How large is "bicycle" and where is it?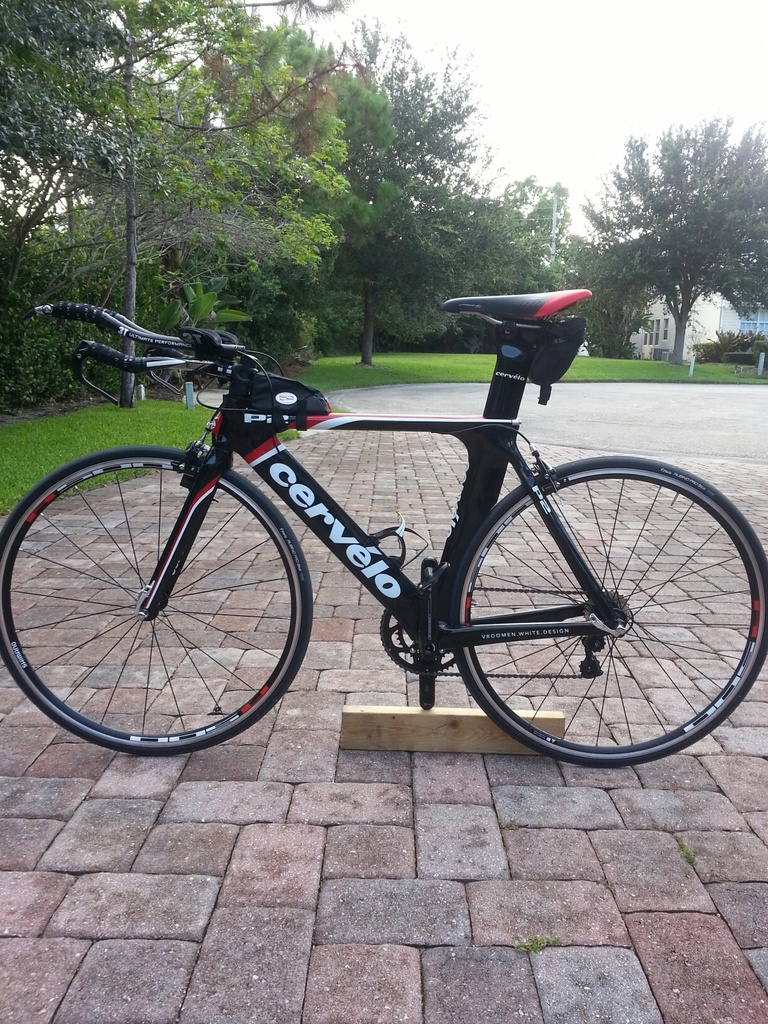
Bounding box: x1=1, y1=263, x2=761, y2=794.
